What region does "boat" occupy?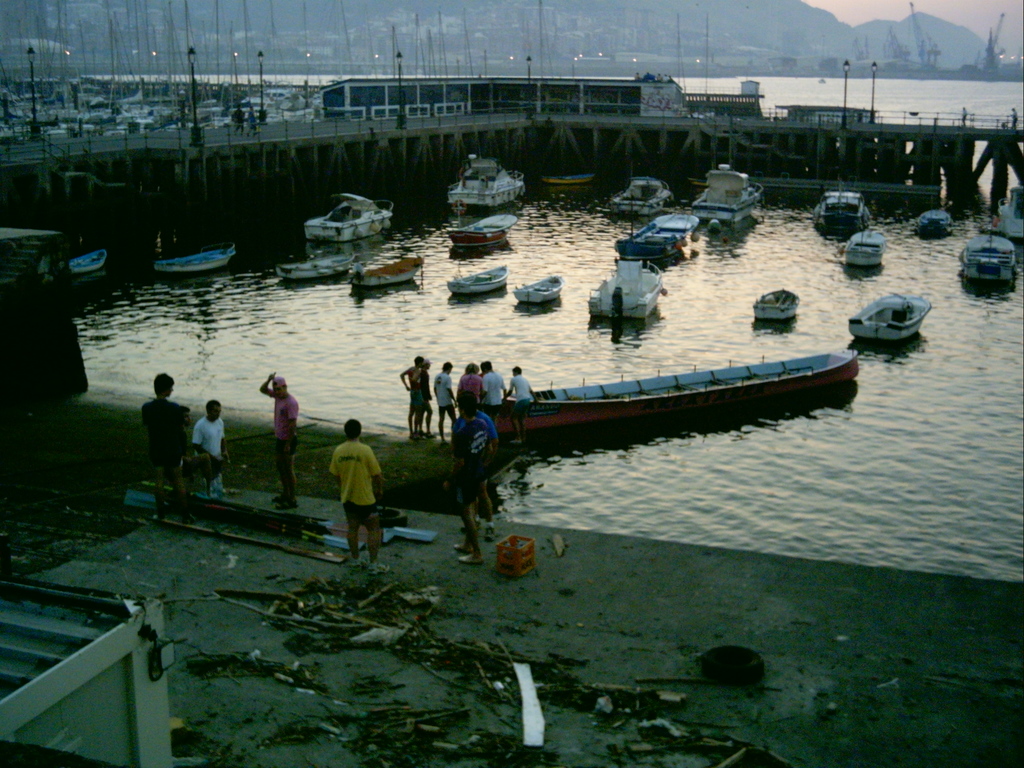
[449,259,513,299].
